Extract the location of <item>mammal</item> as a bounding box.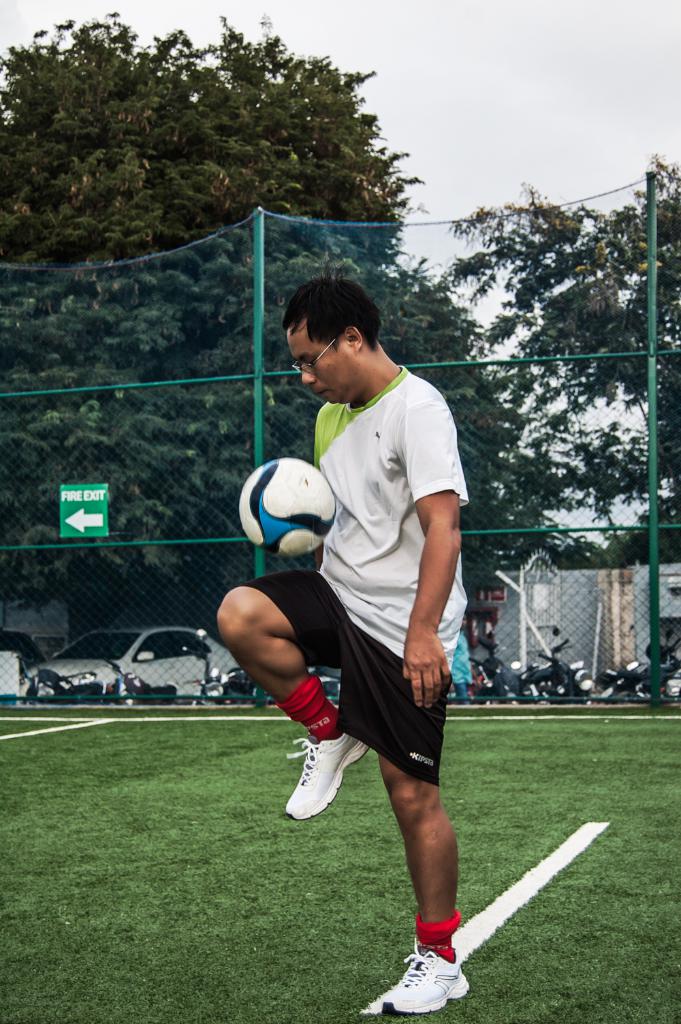
box=[215, 261, 474, 1013].
